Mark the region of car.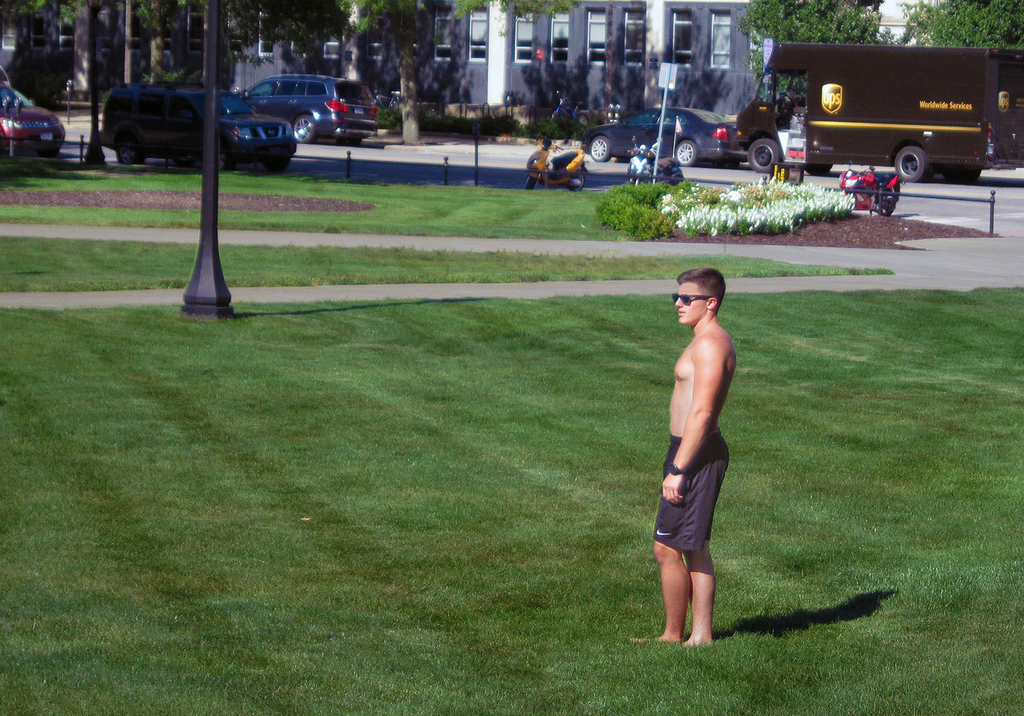
Region: 576/103/751/168.
